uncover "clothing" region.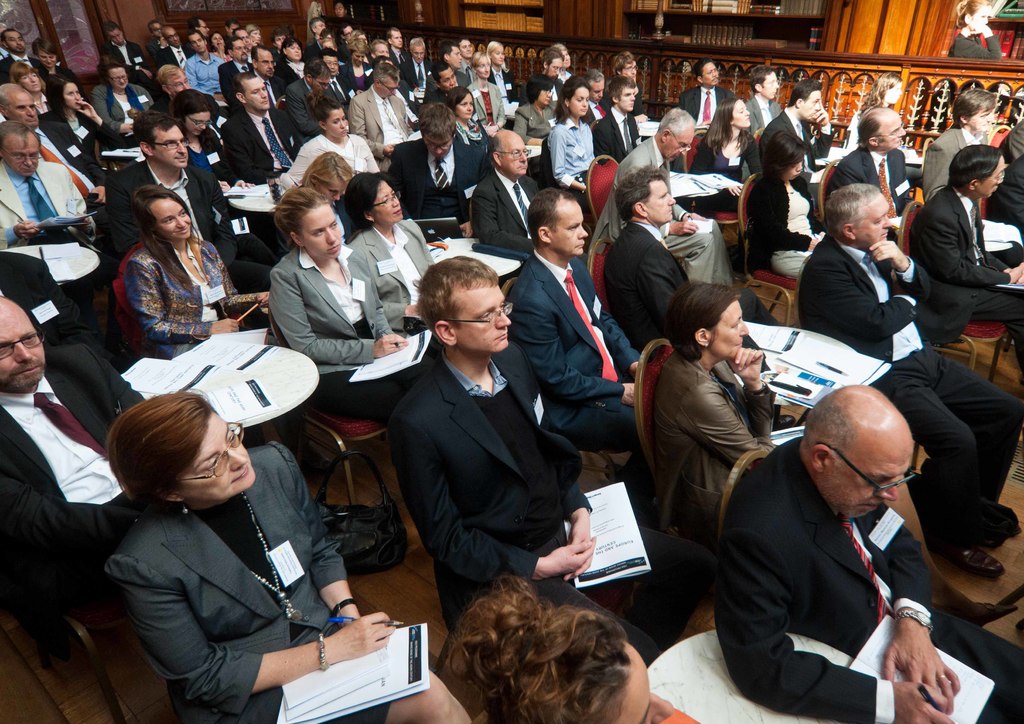
Uncovered: 95, 83, 150, 143.
